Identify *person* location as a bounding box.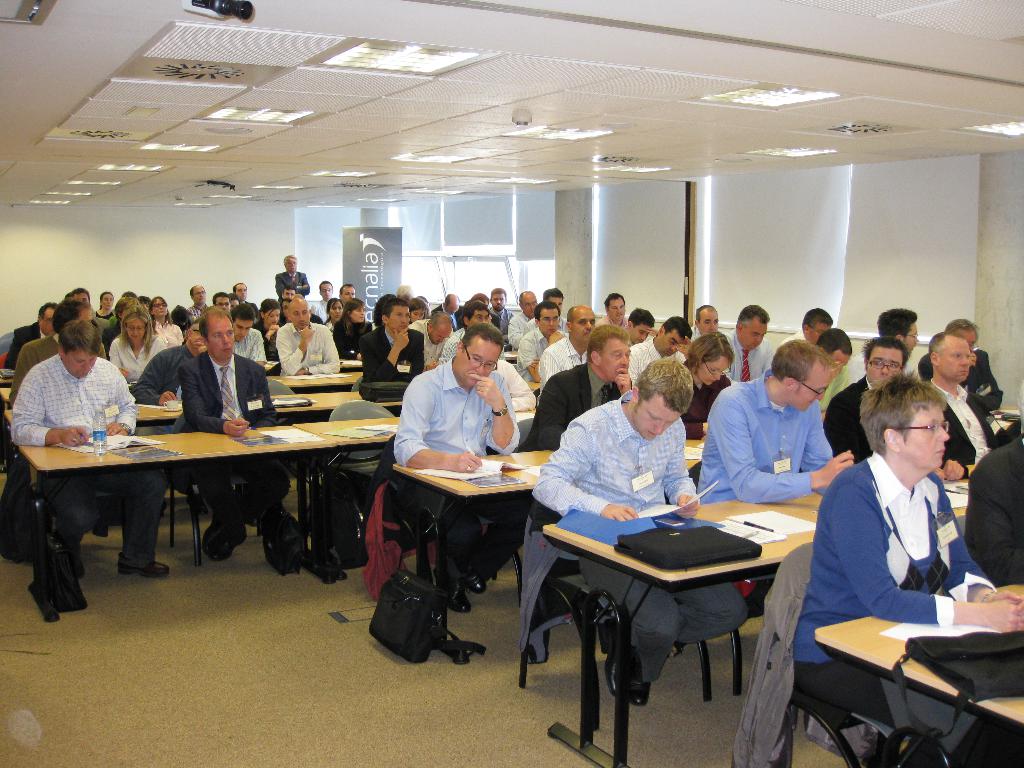
x1=406, y1=308, x2=449, y2=376.
